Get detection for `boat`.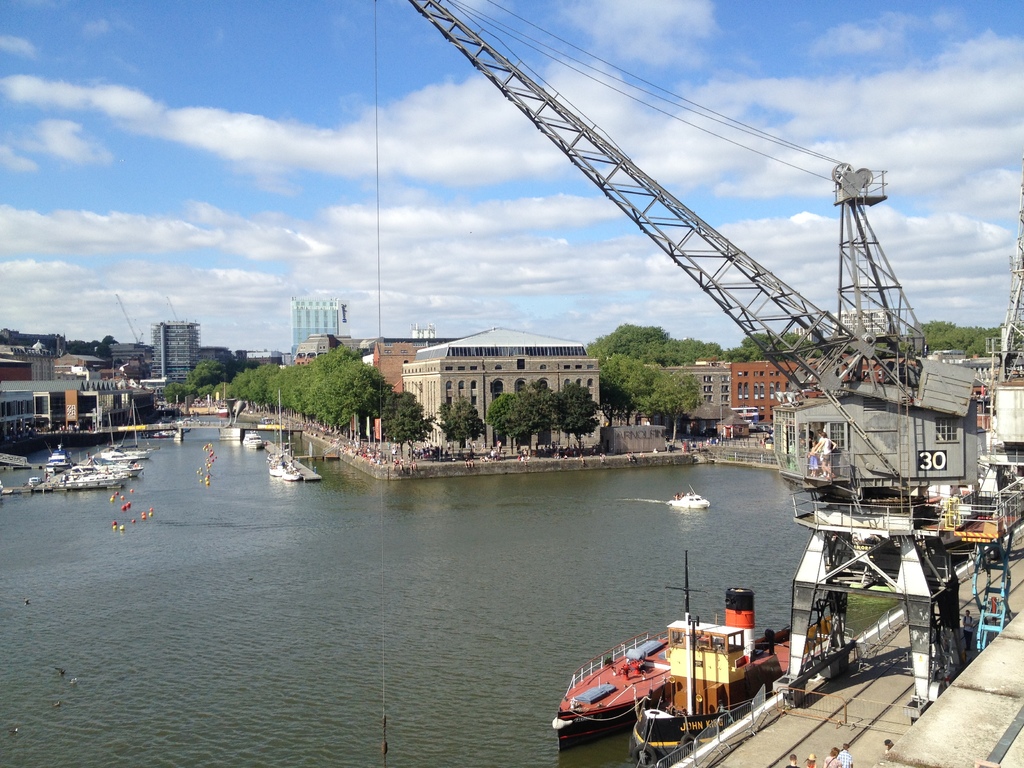
Detection: x1=259, y1=415, x2=275, y2=426.
